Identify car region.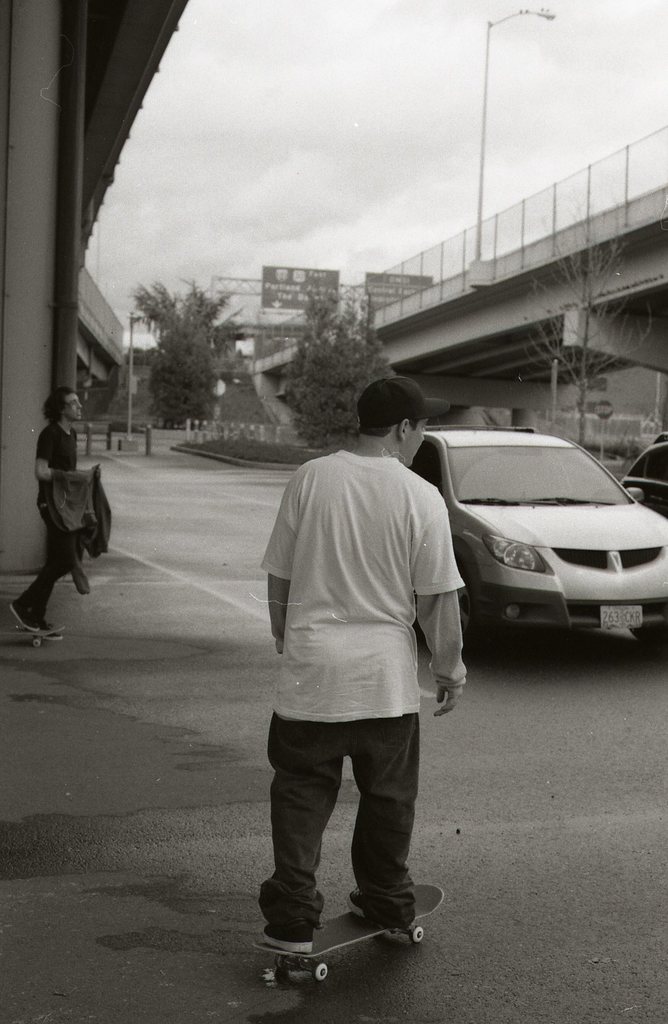
Region: left=396, top=429, right=661, bottom=669.
